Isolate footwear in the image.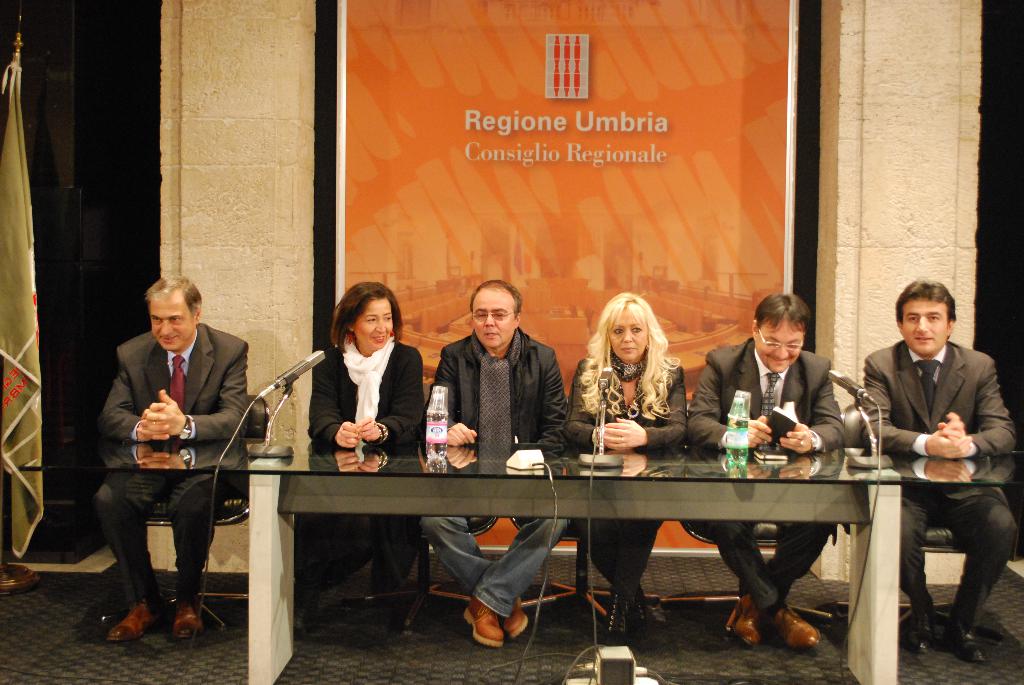
Isolated region: (x1=102, y1=596, x2=155, y2=645).
